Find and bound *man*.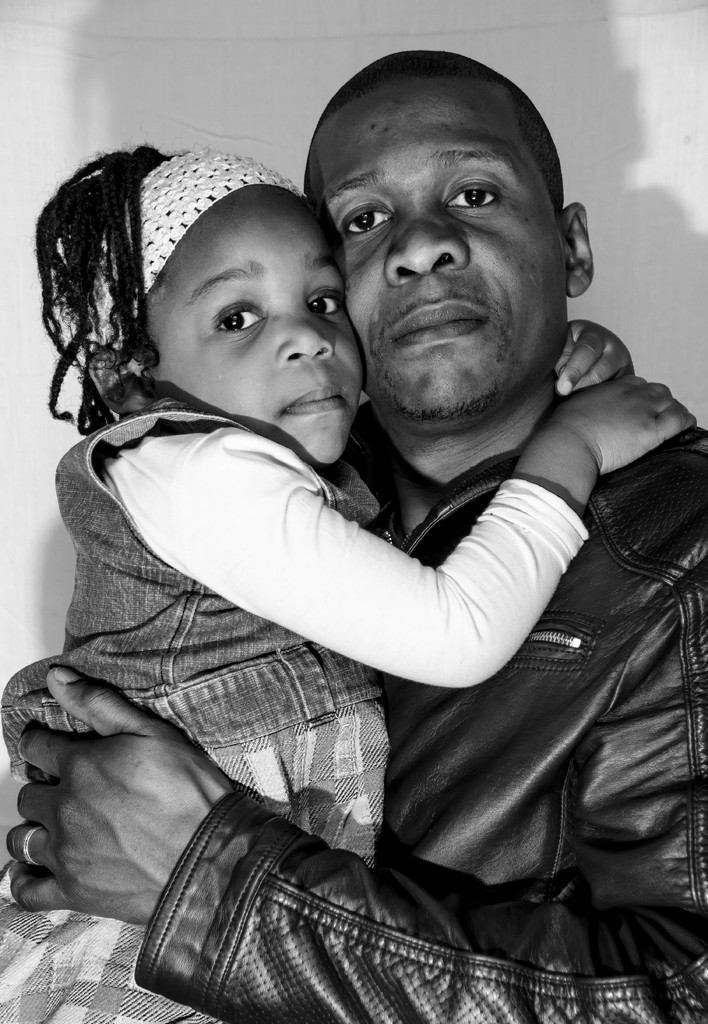
Bound: <bbox>45, 48, 698, 1020</bbox>.
